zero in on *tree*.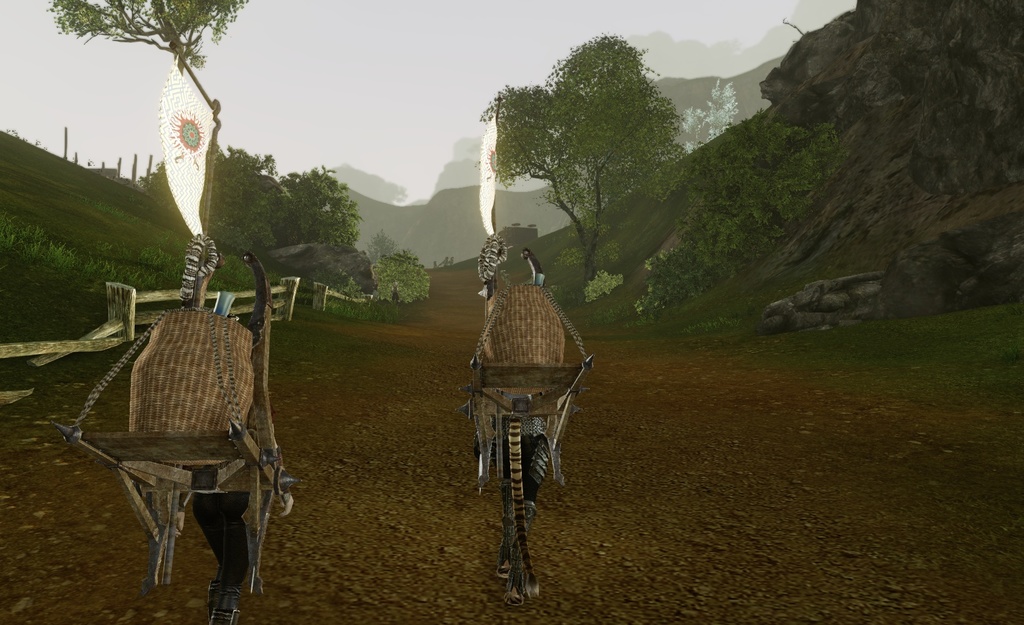
Zeroed in: select_region(137, 139, 293, 263).
